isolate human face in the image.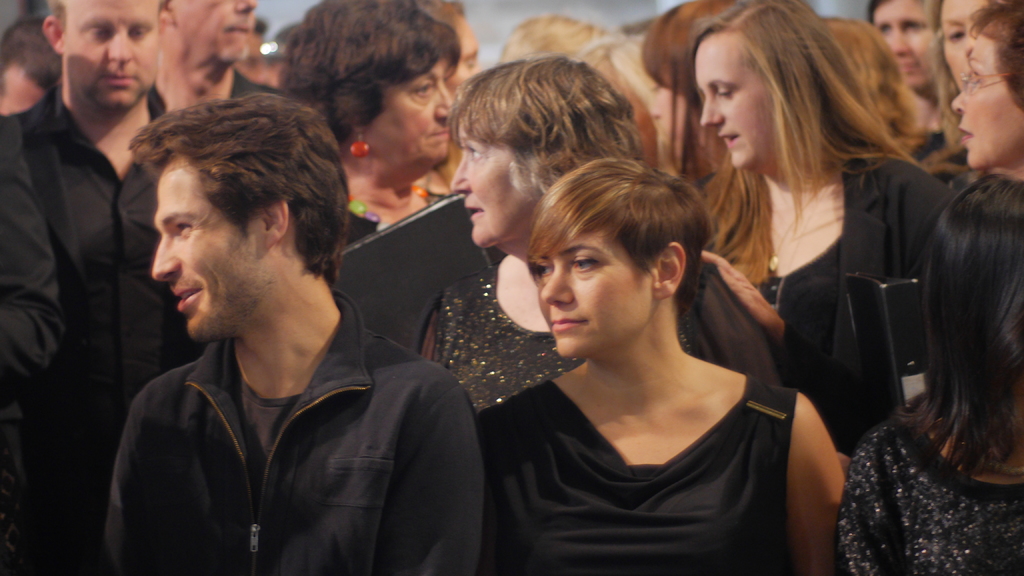
Isolated region: 372, 56, 458, 182.
